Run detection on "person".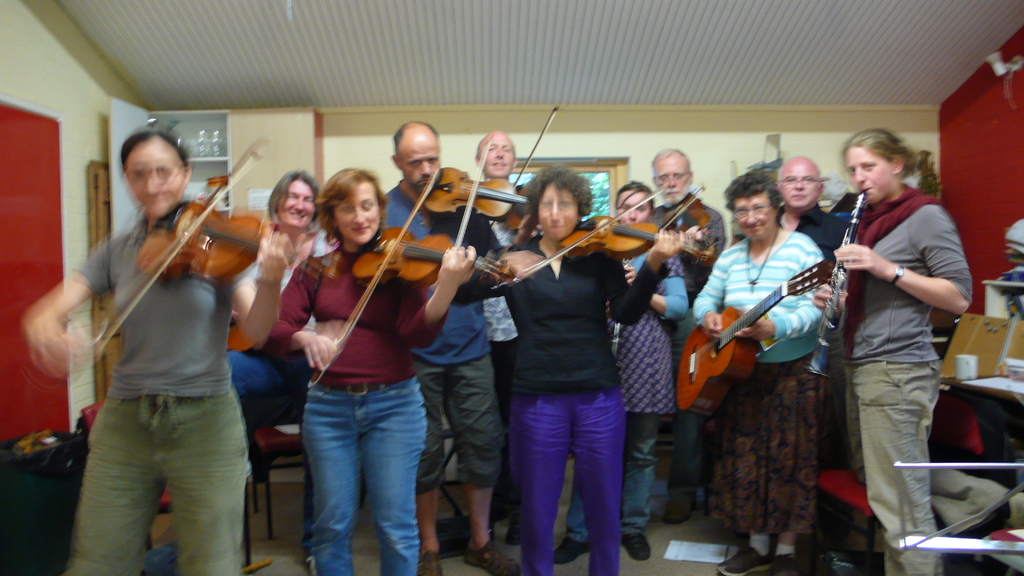
Result: (20,125,286,575).
